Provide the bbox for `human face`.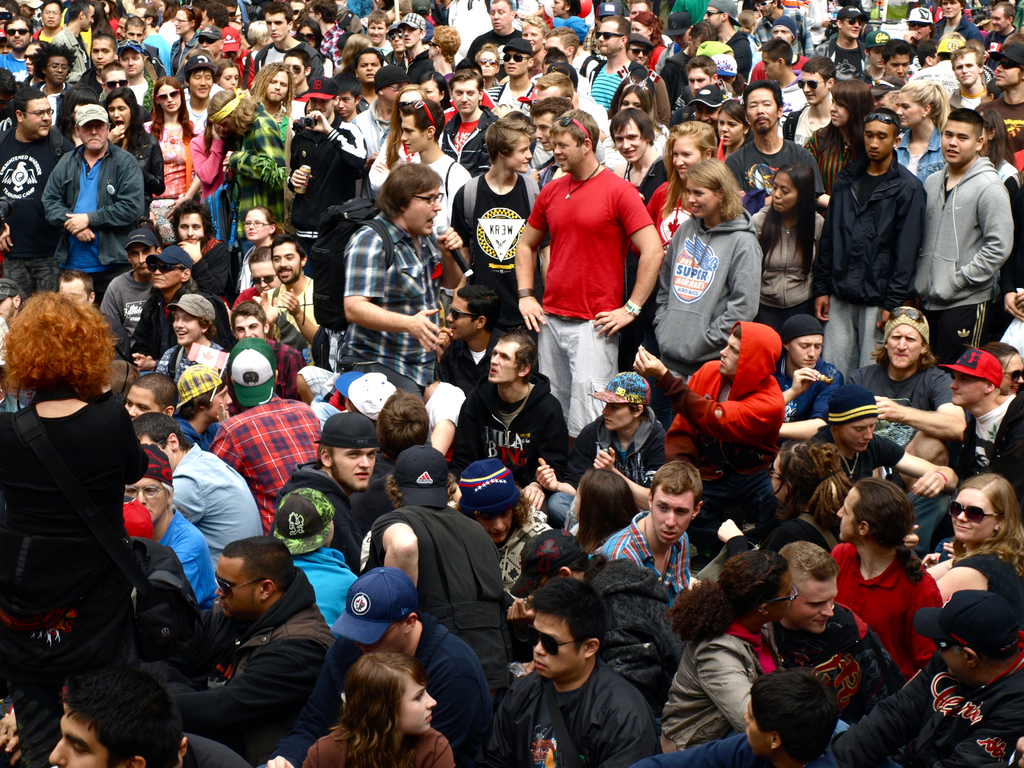
<region>50, 710, 108, 767</region>.
